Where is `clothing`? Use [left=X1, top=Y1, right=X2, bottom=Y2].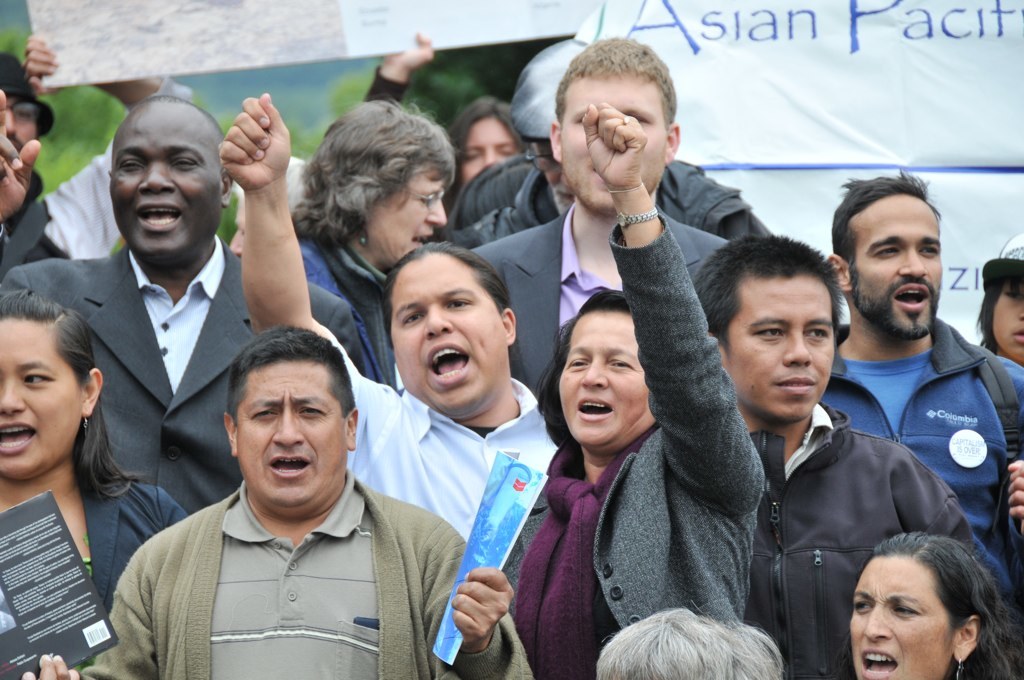
[left=301, top=236, right=392, bottom=382].
